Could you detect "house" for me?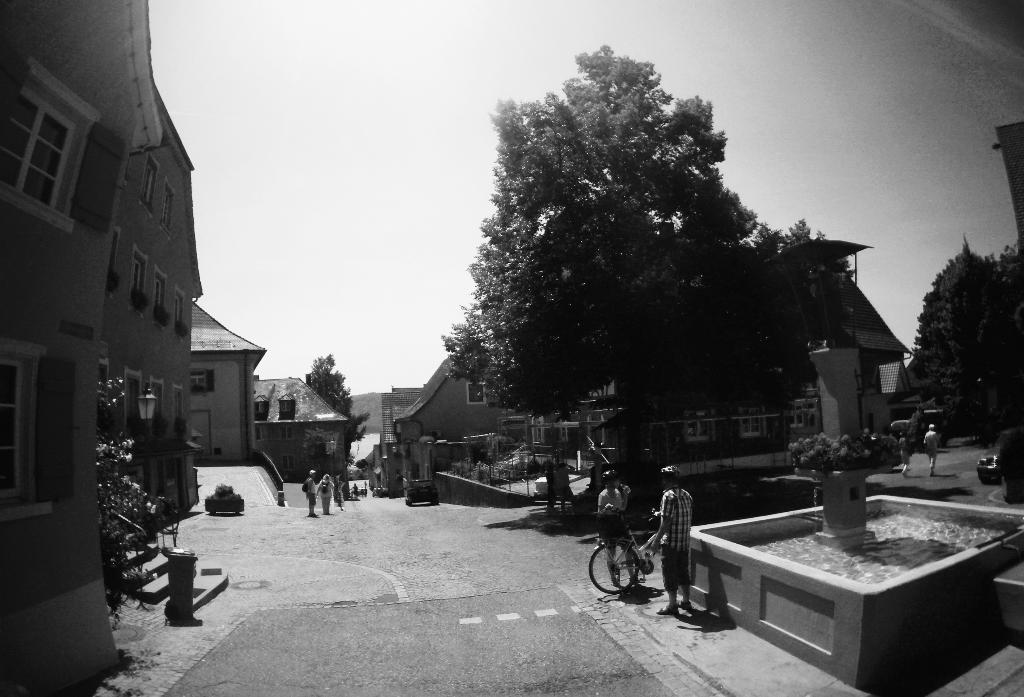
Detection result: {"left": 379, "top": 376, "right": 425, "bottom": 495}.
